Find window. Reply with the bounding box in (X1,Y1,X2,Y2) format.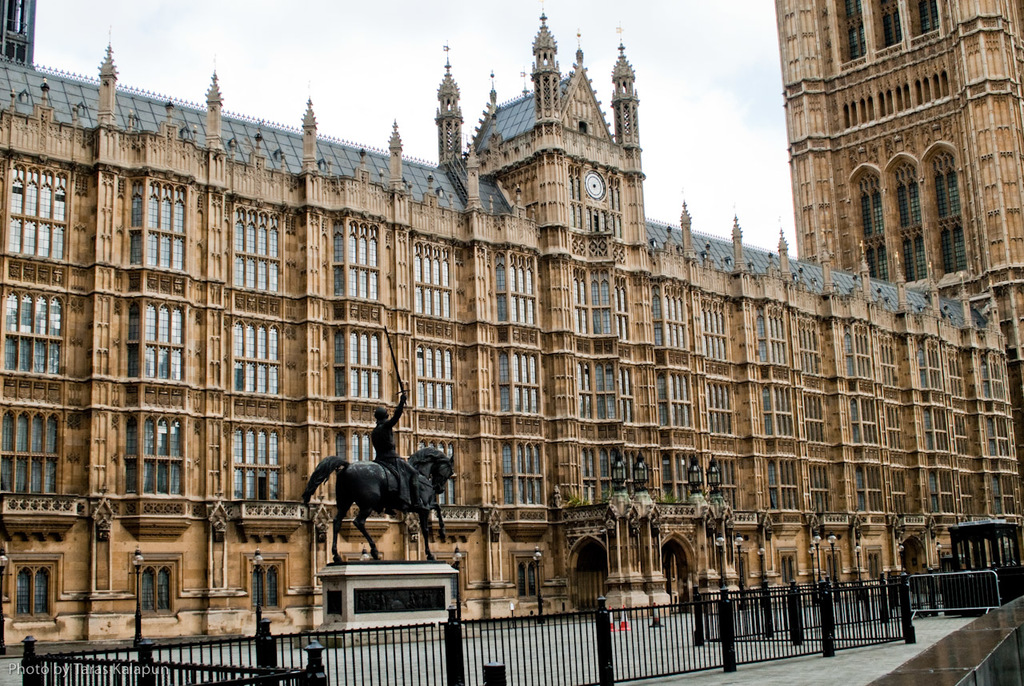
(947,354,964,399).
